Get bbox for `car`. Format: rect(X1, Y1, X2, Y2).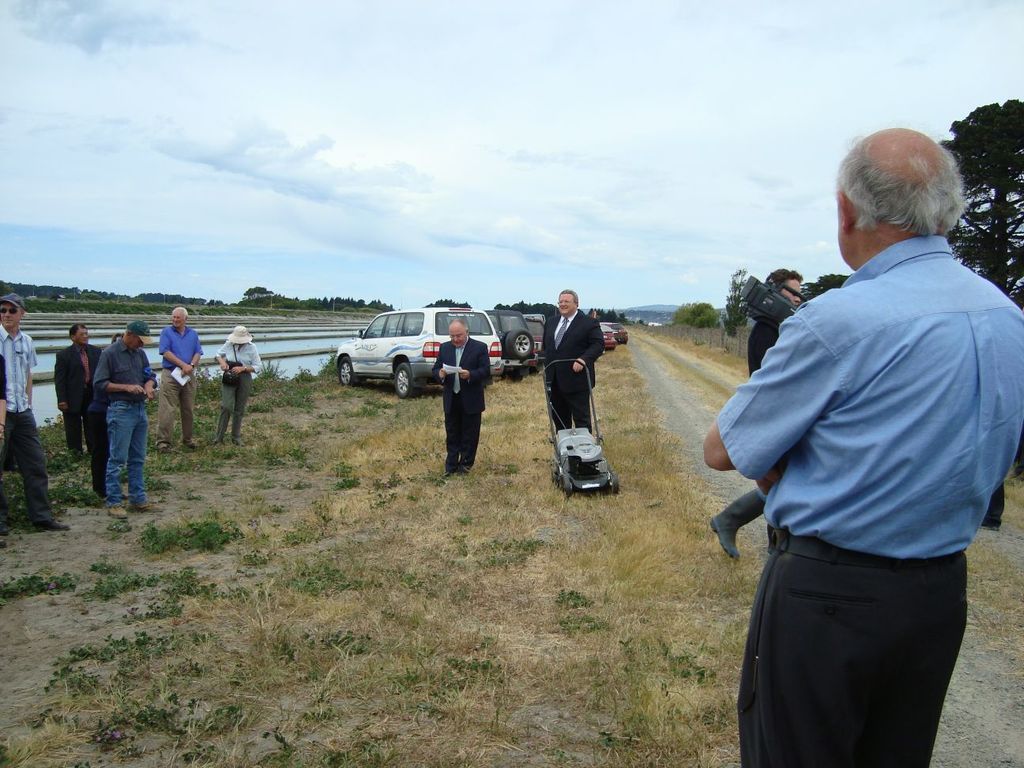
rect(601, 322, 615, 351).
